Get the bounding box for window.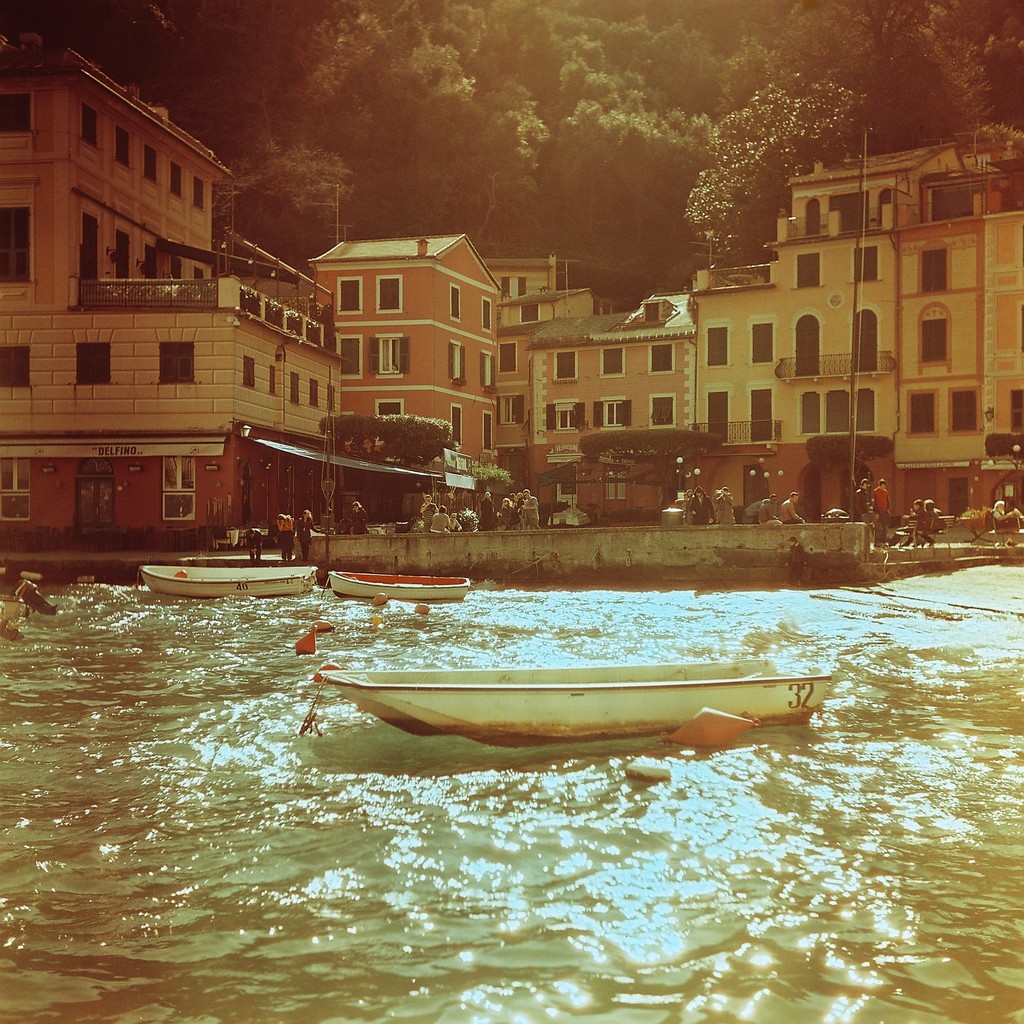
l=376, t=275, r=400, b=310.
